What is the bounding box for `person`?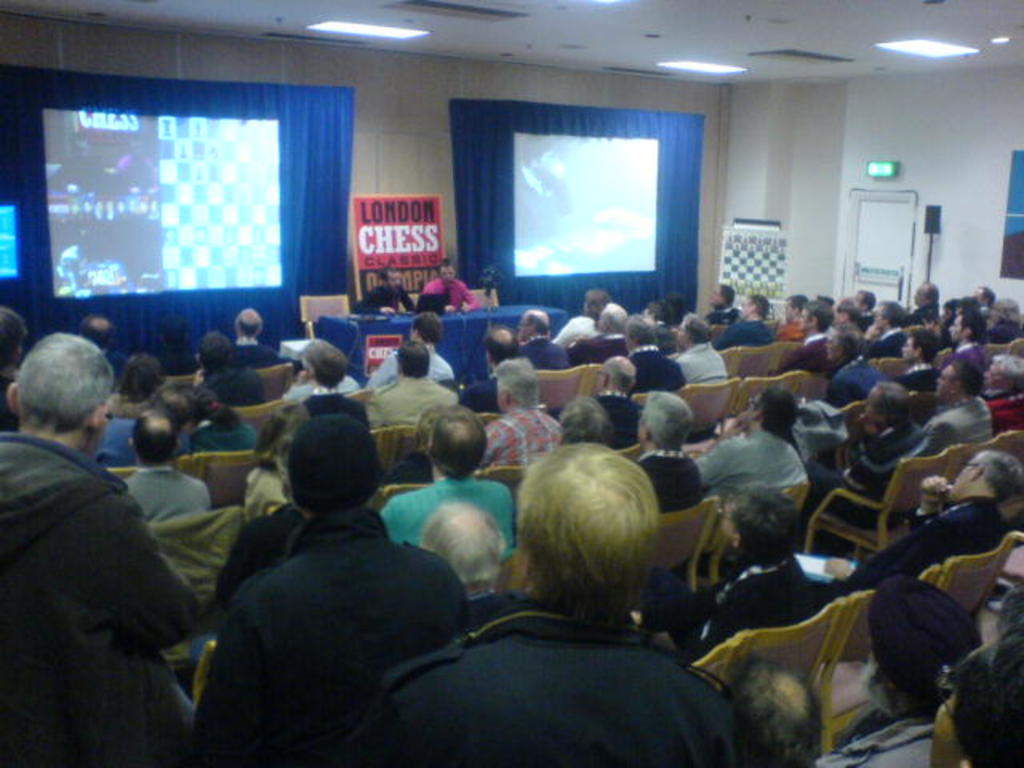
pyautogui.locateOnScreen(691, 384, 810, 499).
